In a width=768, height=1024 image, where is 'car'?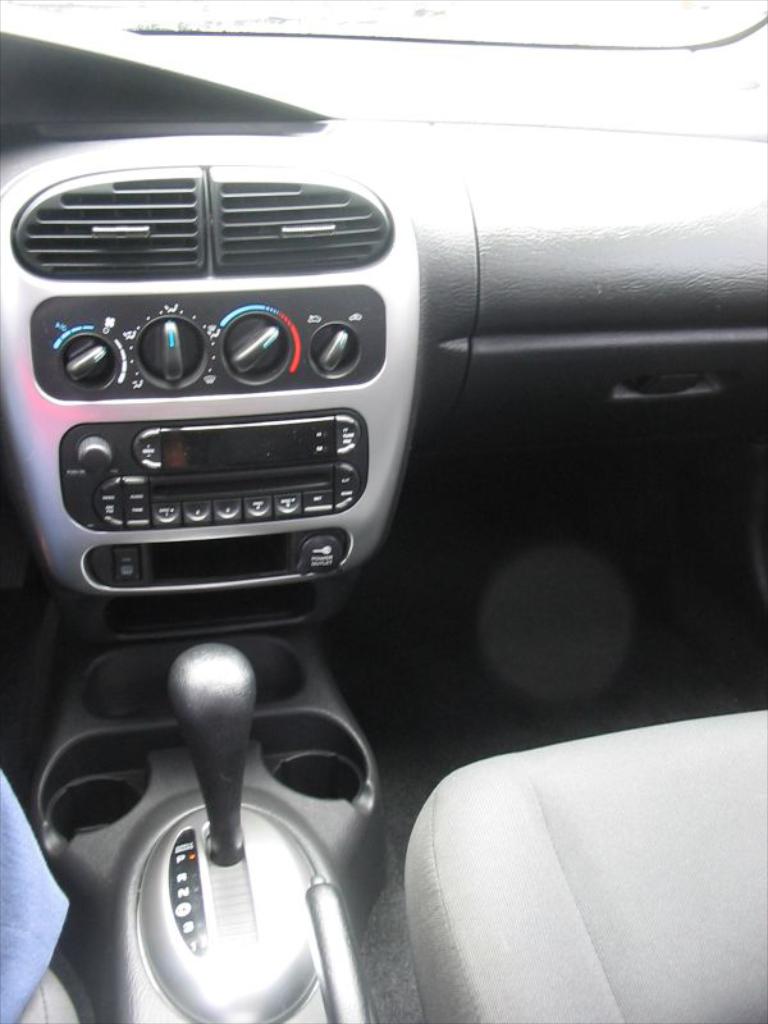
BBox(0, 0, 767, 1023).
